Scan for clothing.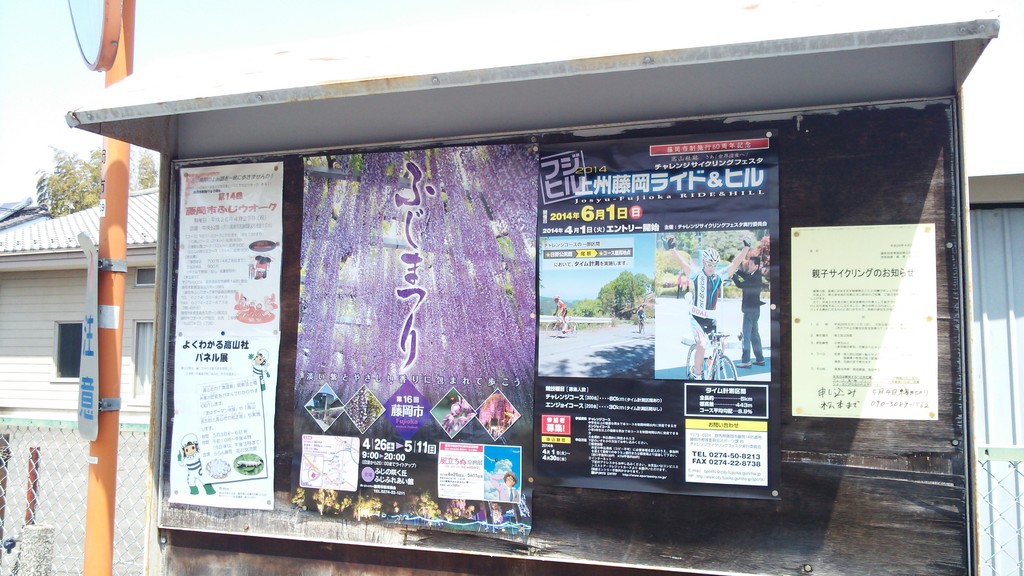
Scan result: 688/266/735/343.
